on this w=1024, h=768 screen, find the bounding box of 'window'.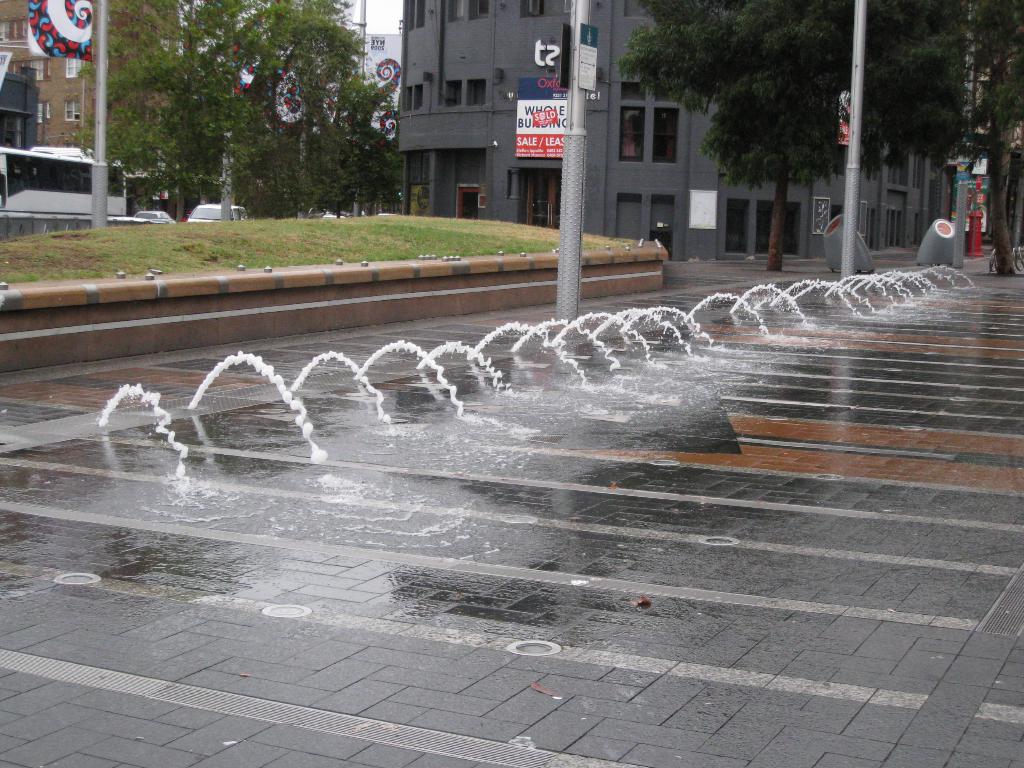
Bounding box: locate(654, 100, 684, 163).
